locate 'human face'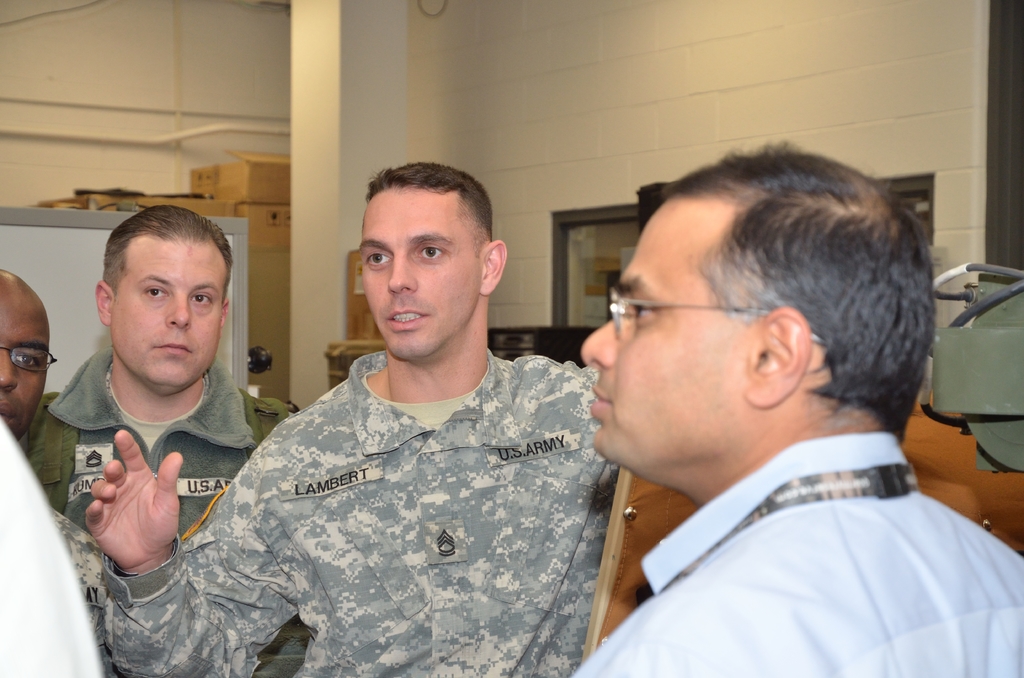
select_region(0, 307, 46, 440)
